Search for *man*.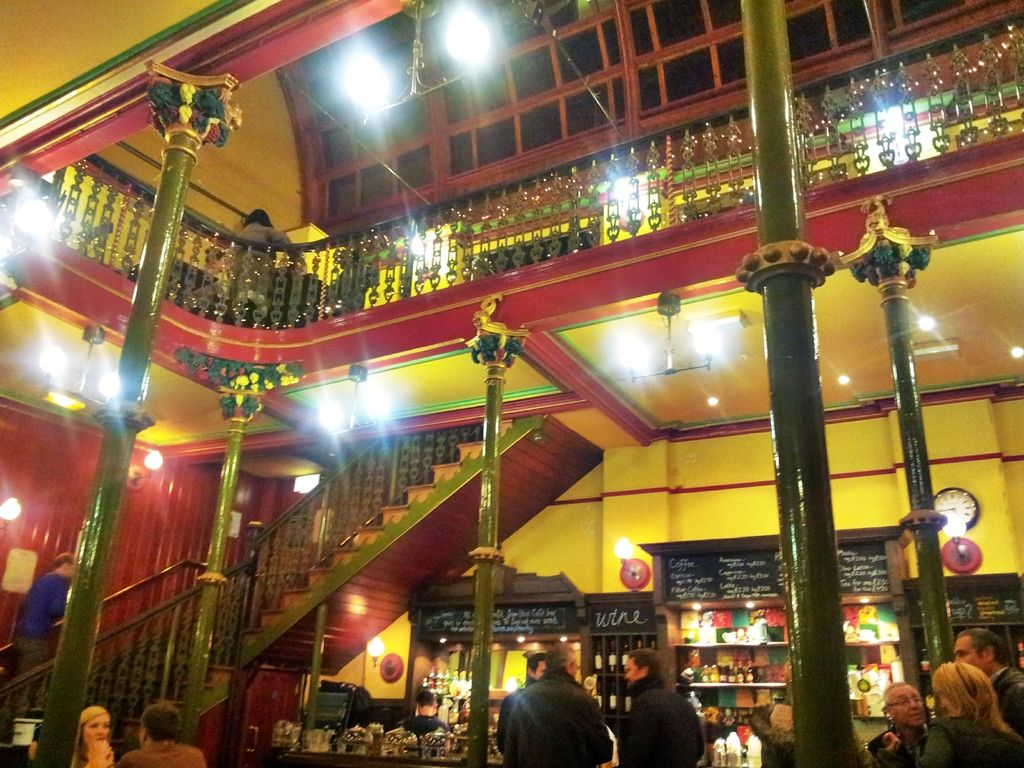
Found at box(111, 701, 212, 767).
